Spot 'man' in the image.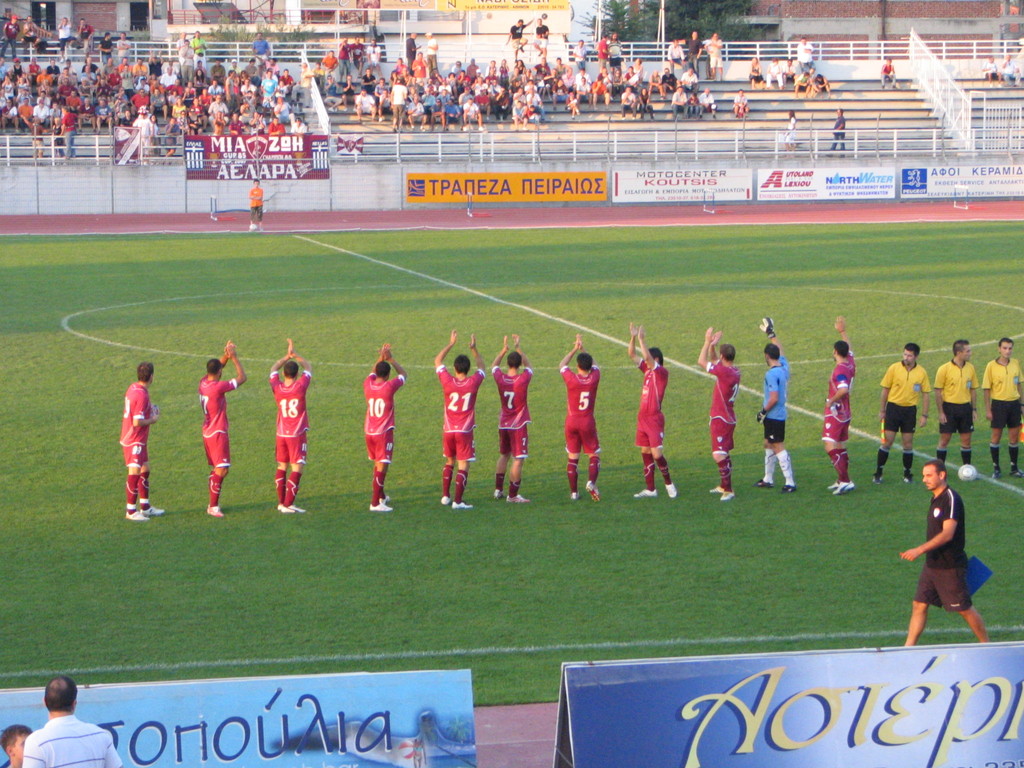
'man' found at {"left": 751, "top": 324, "right": 800, "bottom": 491}.
